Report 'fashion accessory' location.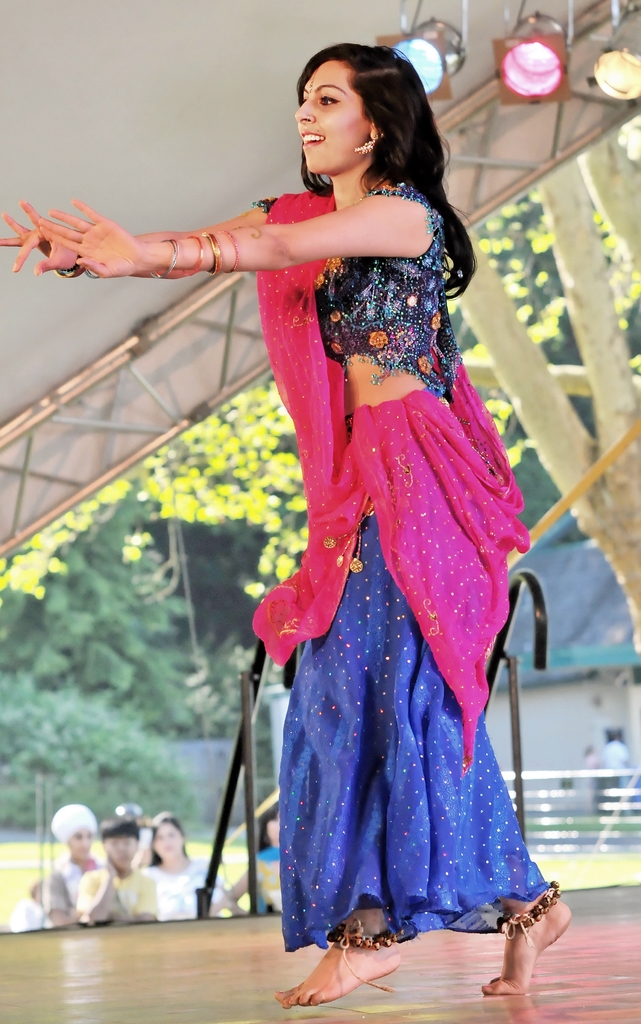
Report: {"x1": 365, "y1": 173, "x2": 391, "y2": 195}.
